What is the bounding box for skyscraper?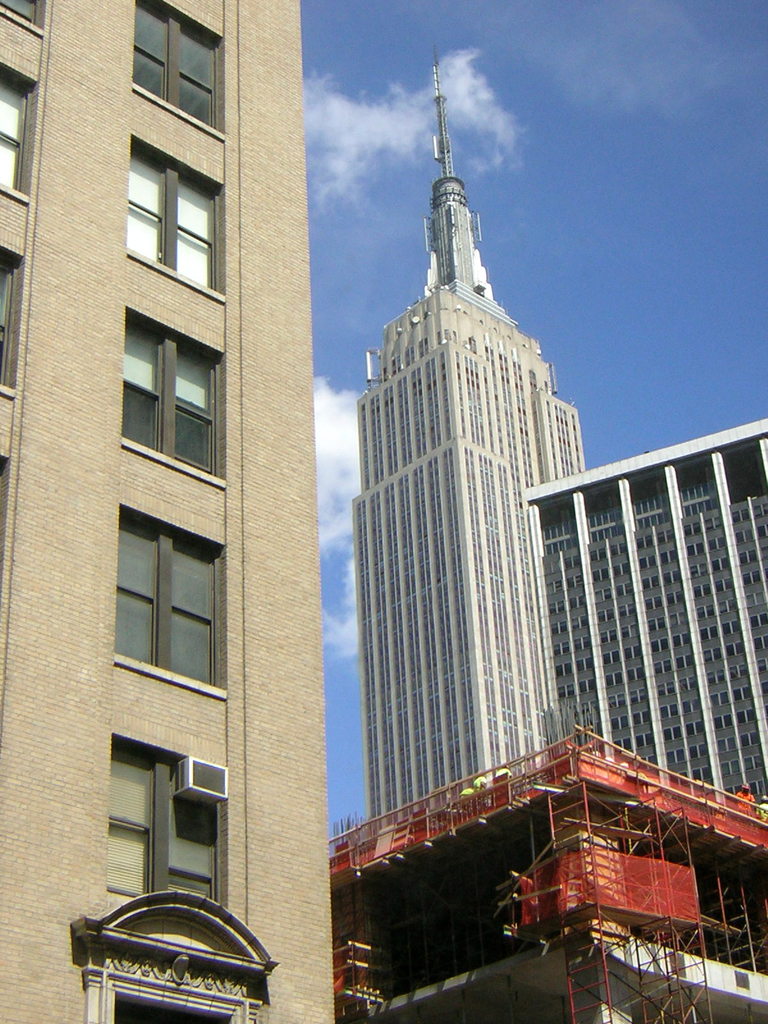
bbox(321, 184, 634, 869).
